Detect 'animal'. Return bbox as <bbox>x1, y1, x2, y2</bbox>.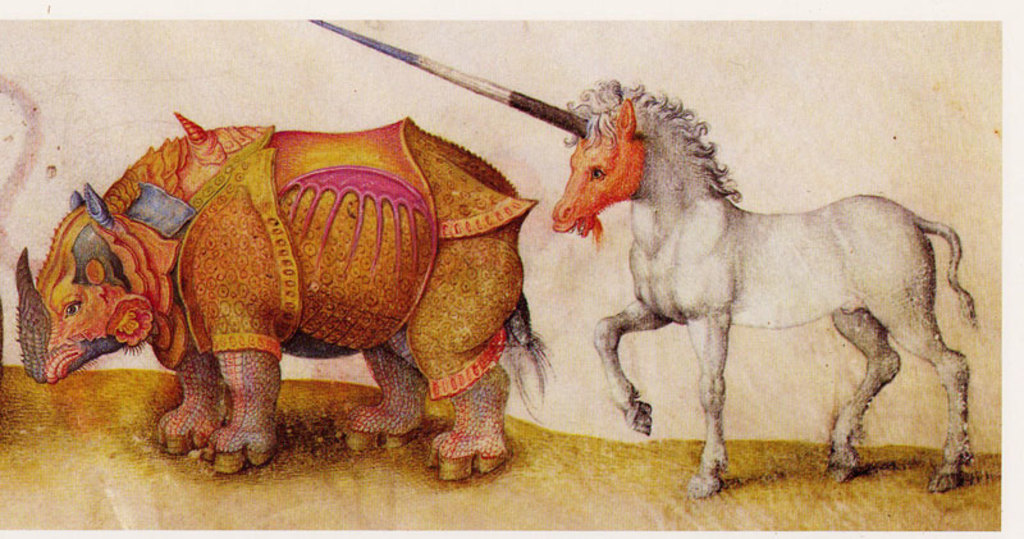
<bbox>9, 106, 559, 487</bbox>.
